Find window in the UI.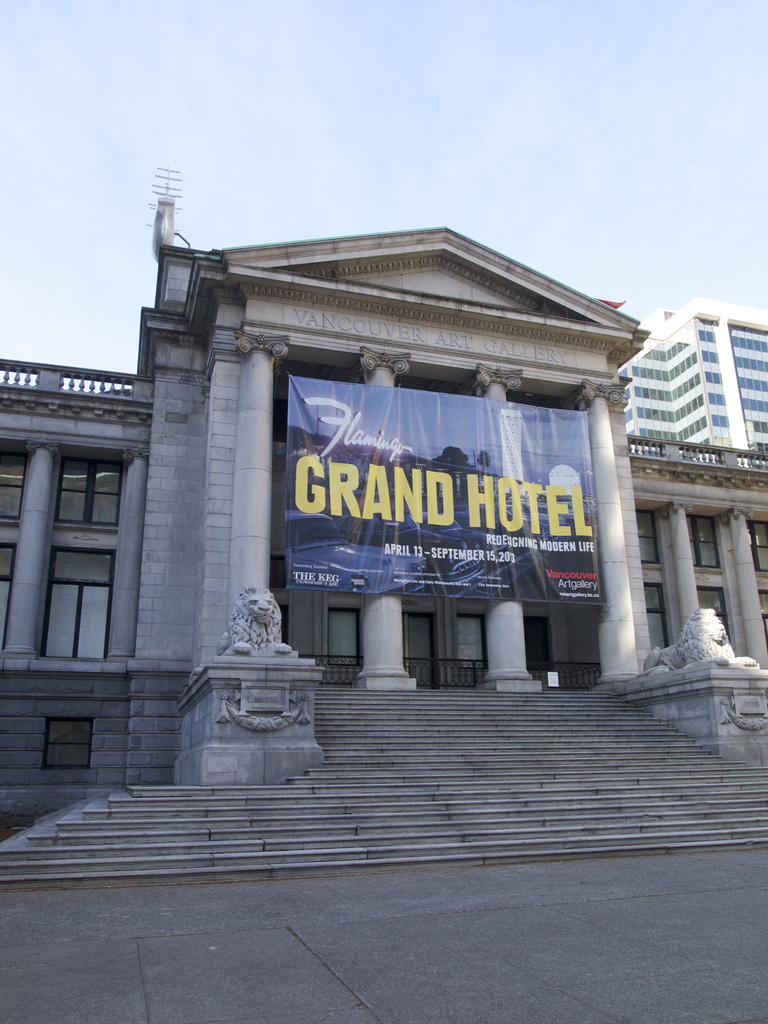
UI element at BBox(637, 511, 662, 564).
